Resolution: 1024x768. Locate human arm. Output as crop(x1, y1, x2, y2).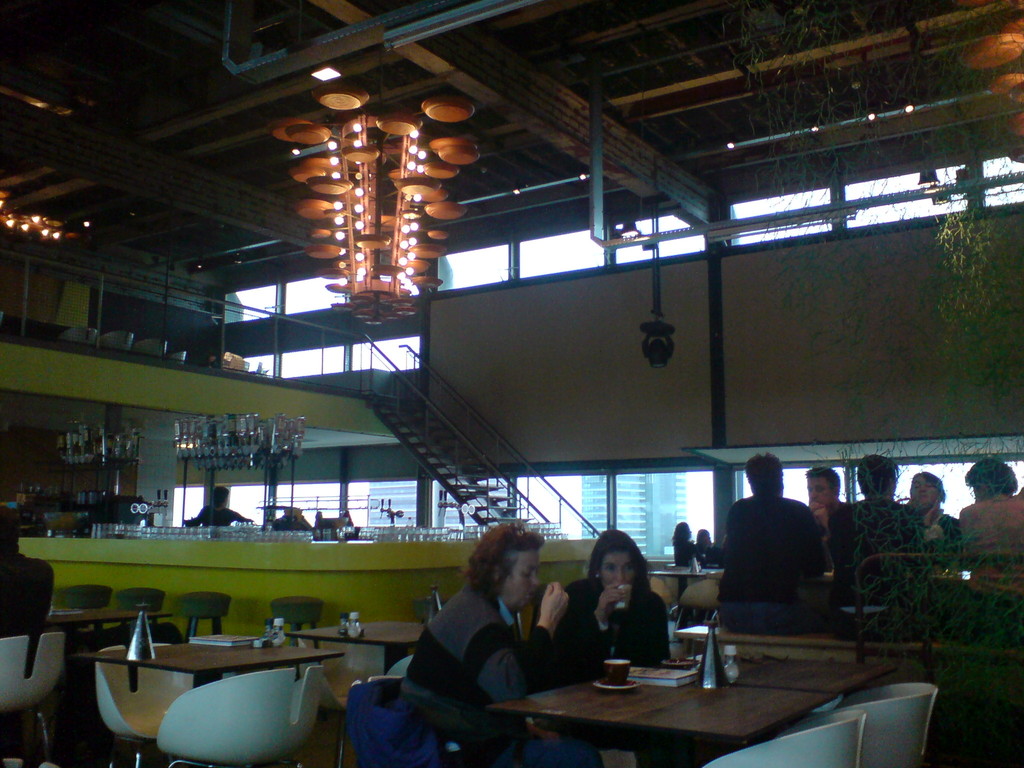
crop(558, 582, 626, 691).
